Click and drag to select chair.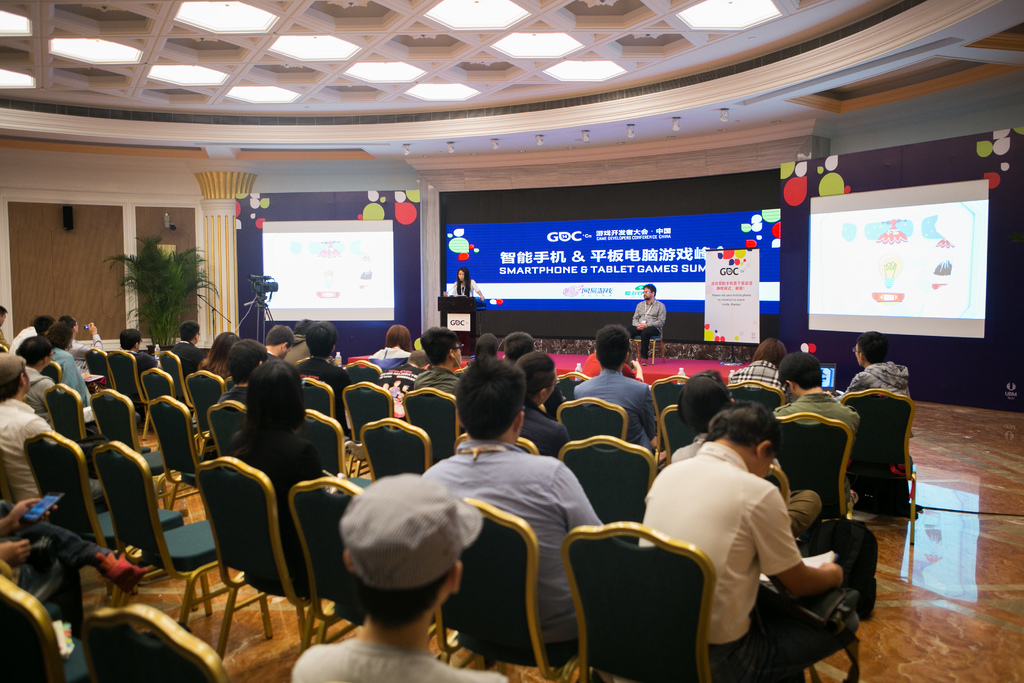
Selection: region(193, 460, 316, 653).
